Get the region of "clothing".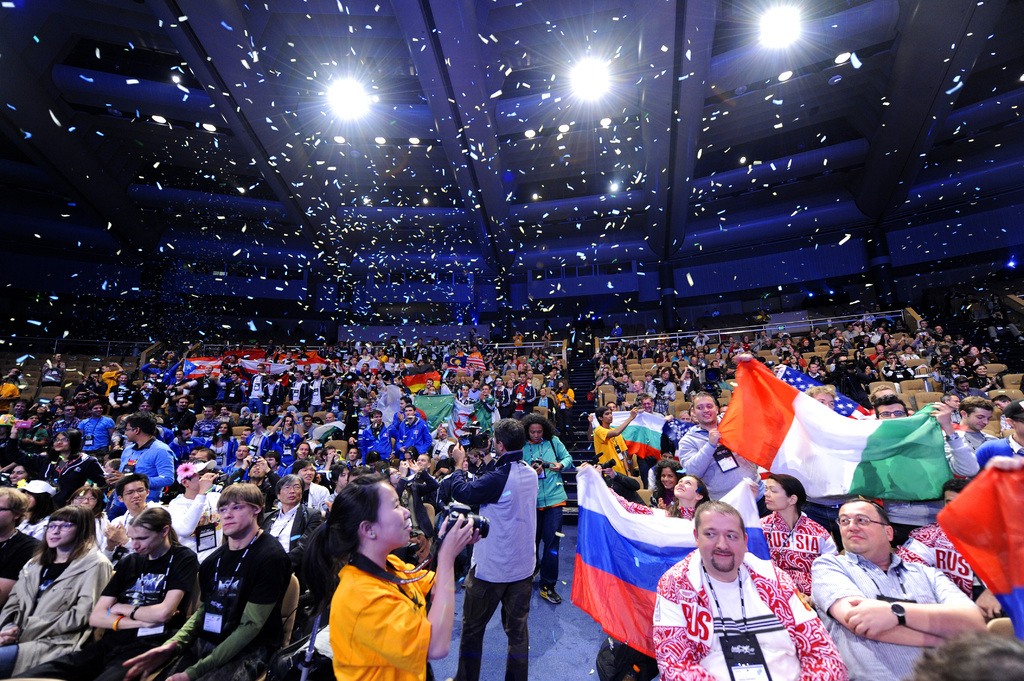
box=[277, 374, 291, 402].
